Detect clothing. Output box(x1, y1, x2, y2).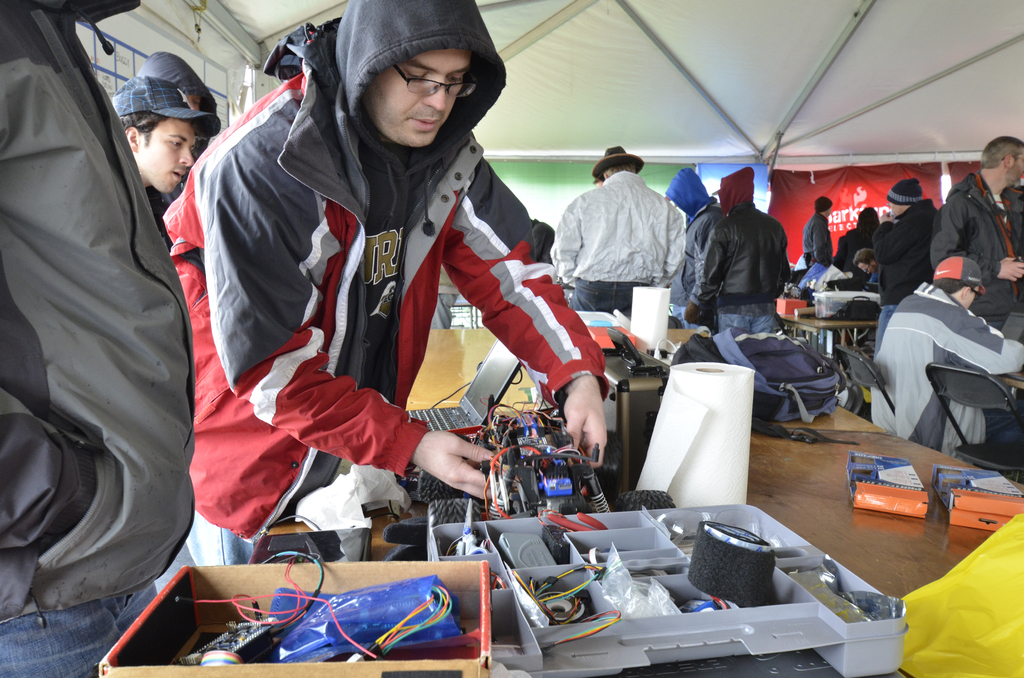
box(0, 0, 194, 677).
